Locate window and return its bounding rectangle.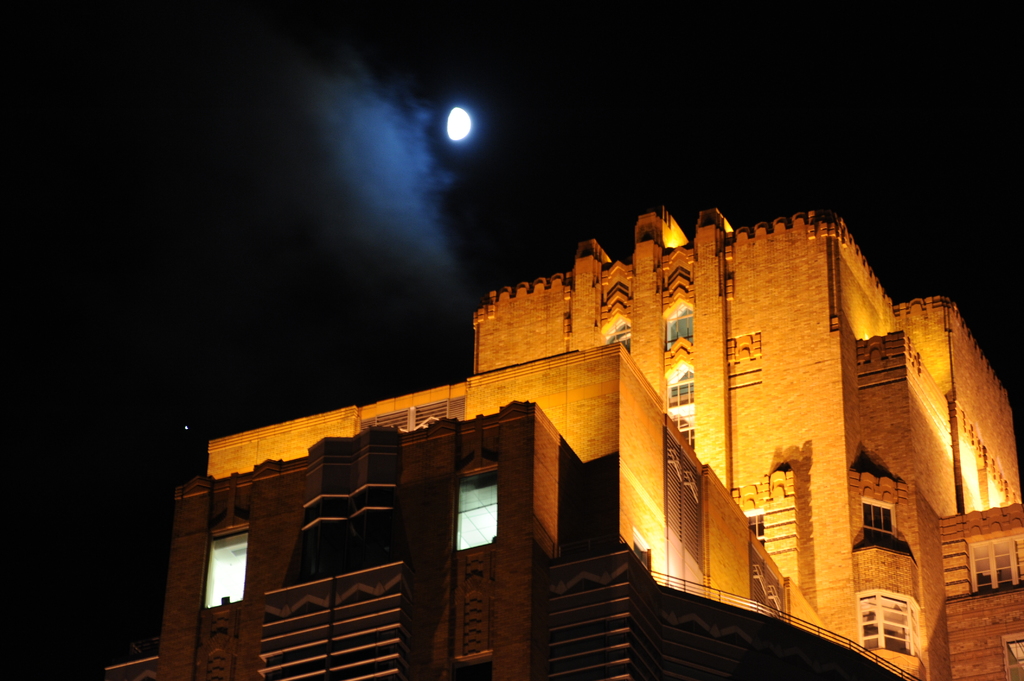
locate(607, 323, 630, 357).
